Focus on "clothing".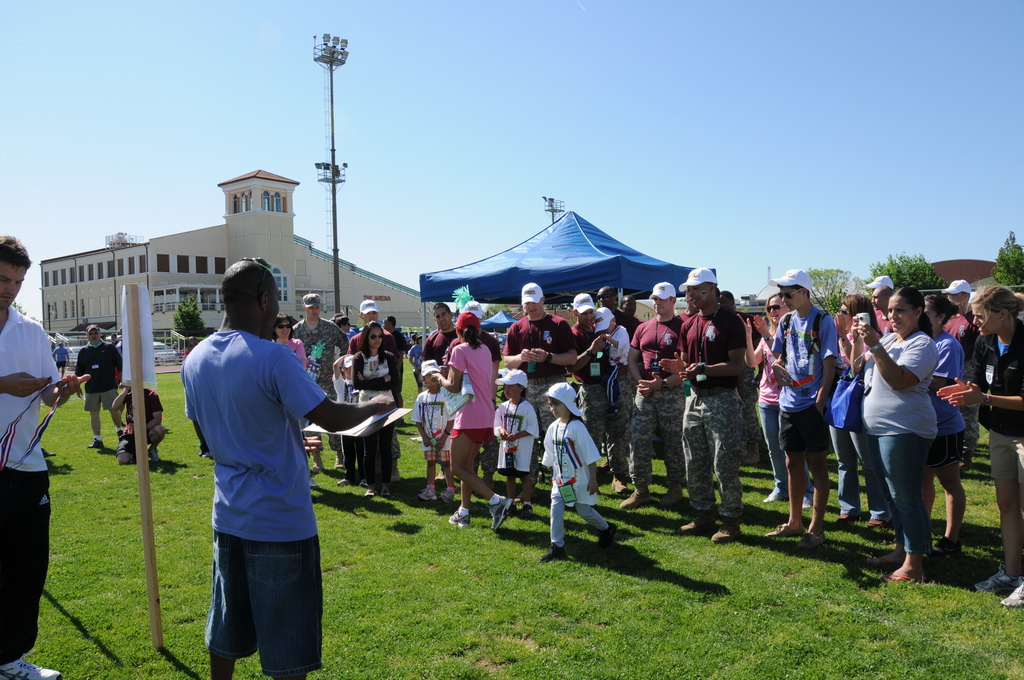
Focused at box=[74, 336, 123, 412].
